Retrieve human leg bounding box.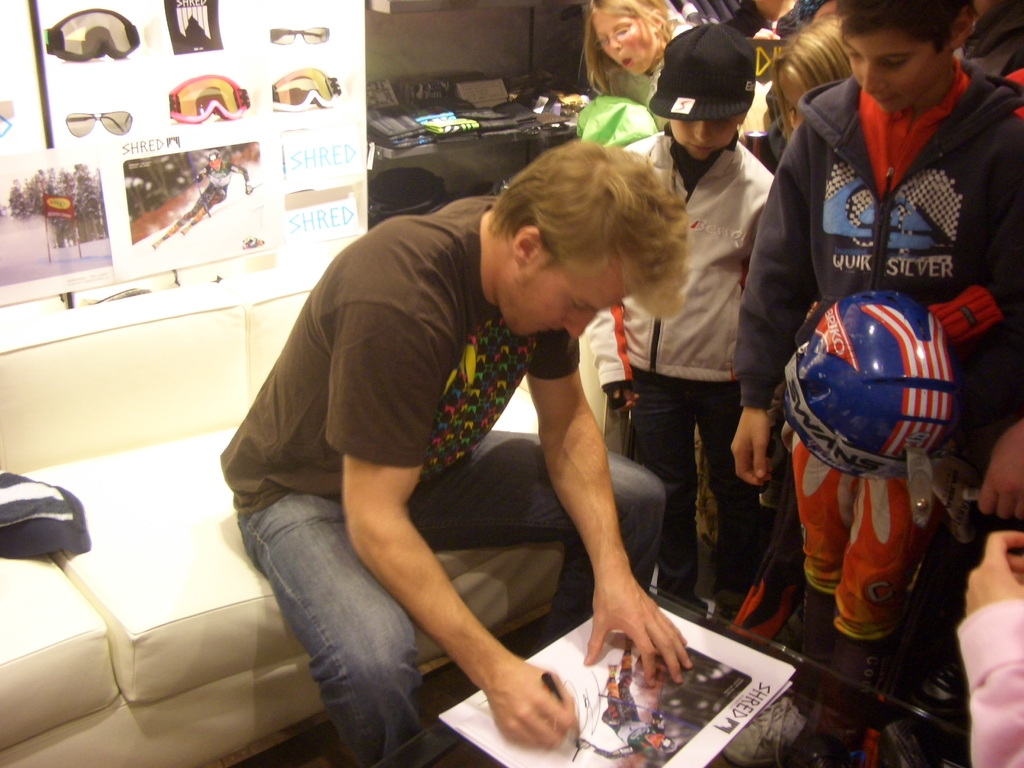
Bounding box: <bbox>628, 364, 706, 610</bbox>.
